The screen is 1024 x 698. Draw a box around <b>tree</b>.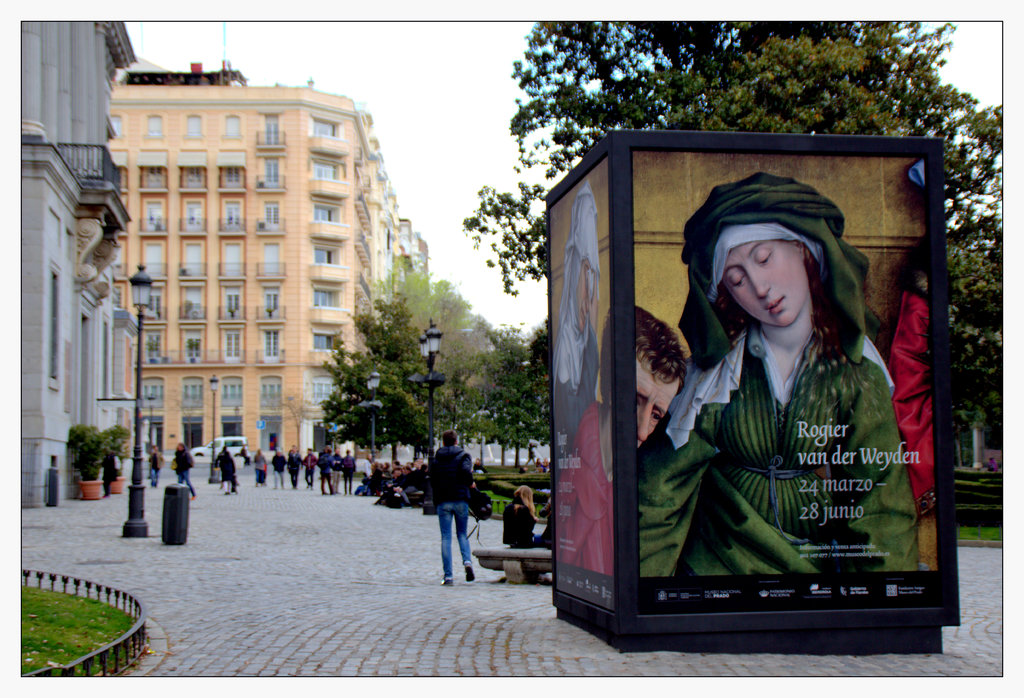
[455, 17, 1004, 427].
